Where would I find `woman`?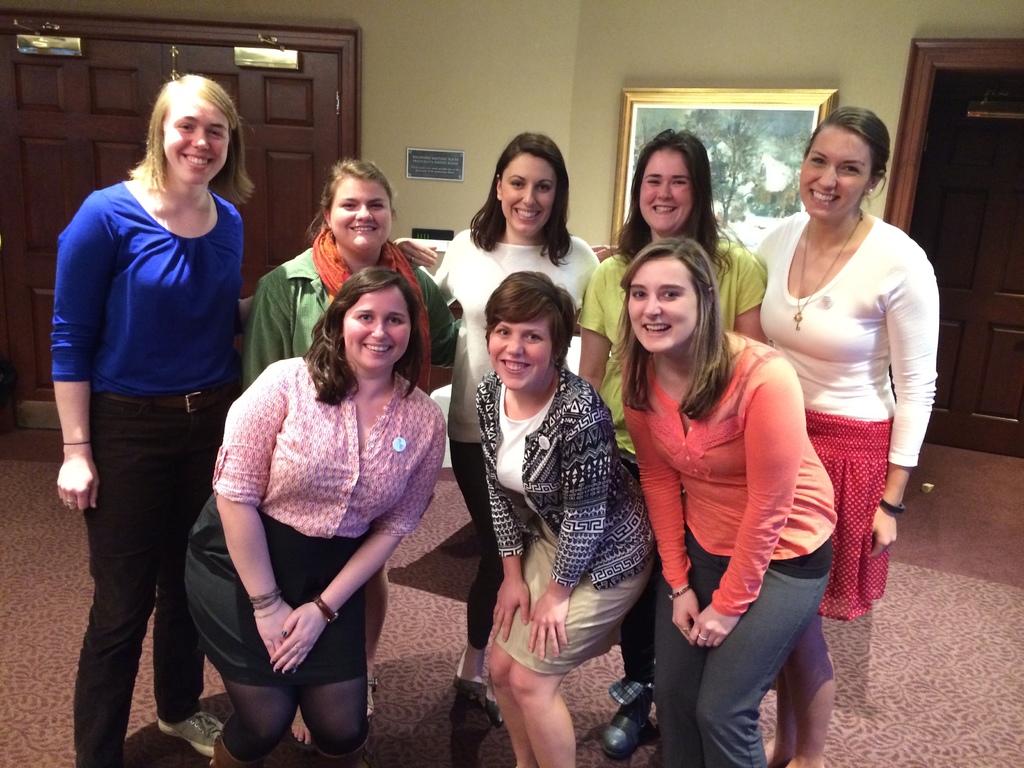
At 393,123,621,736.
